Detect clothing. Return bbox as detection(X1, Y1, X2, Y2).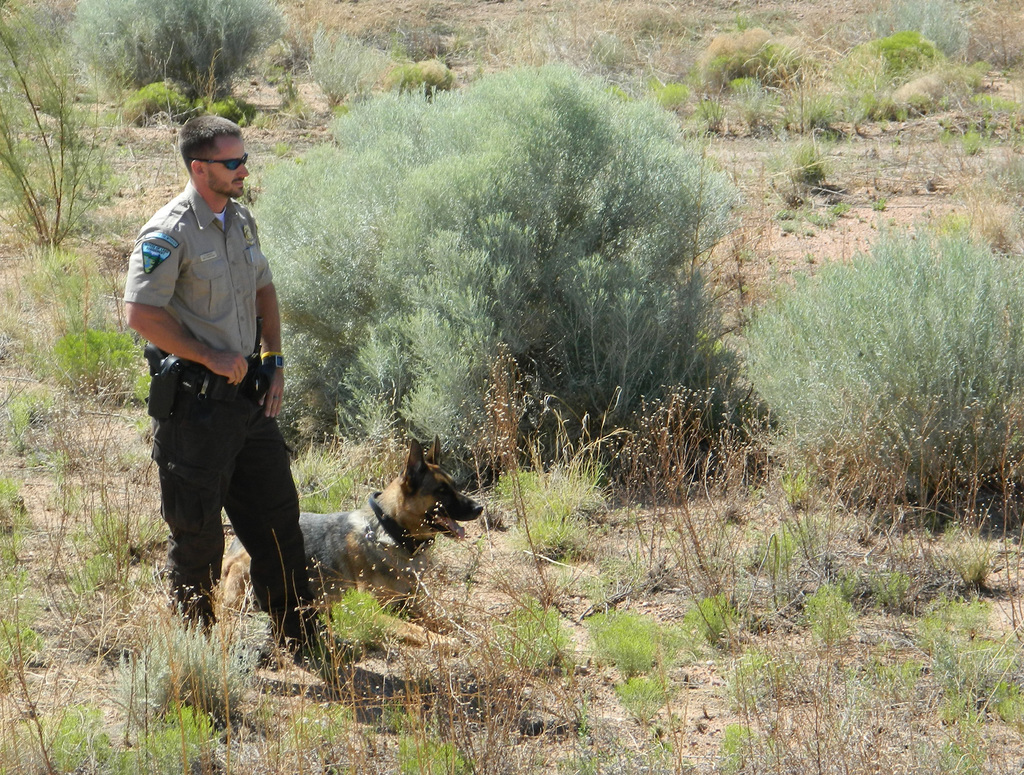
detection(126, 130, 304, 617).
